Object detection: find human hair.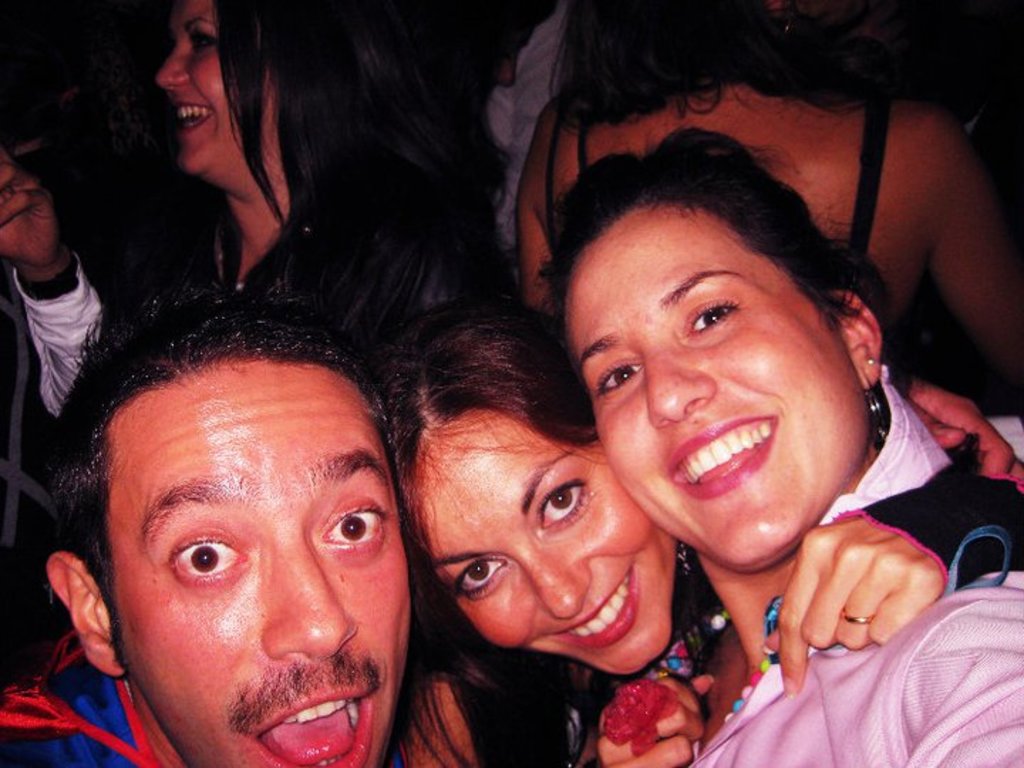
47, 274, 407, 666.
